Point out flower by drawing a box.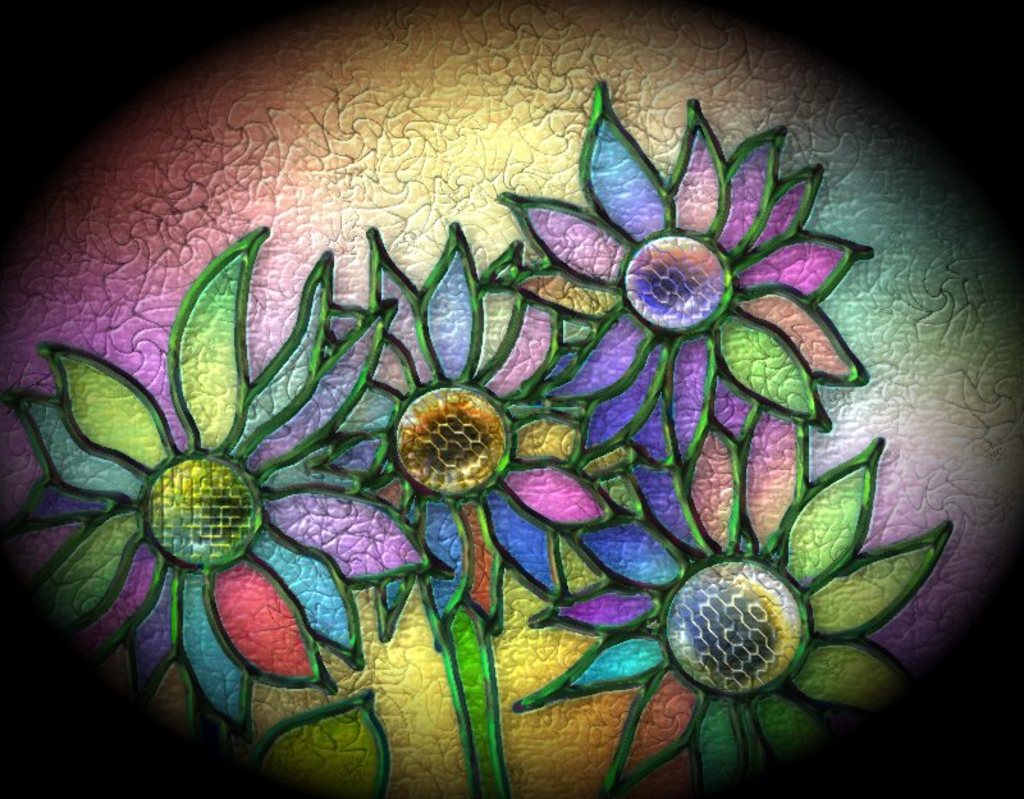
<bbox>238, 695, 379, 798</bbox>.
